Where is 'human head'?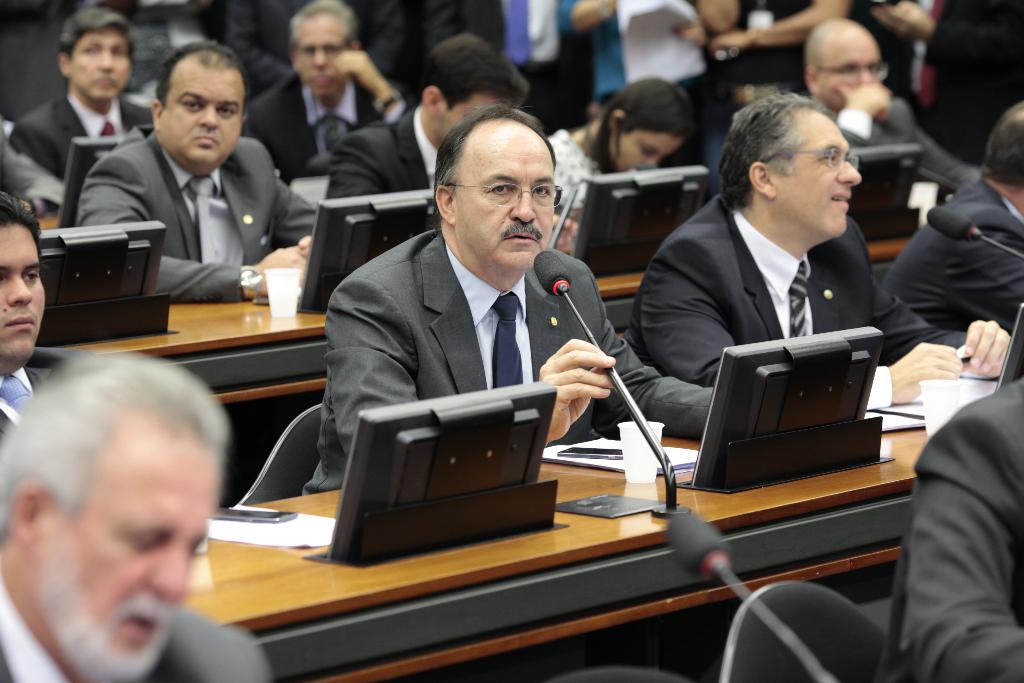
Rect(0, 347, 232, 682).
